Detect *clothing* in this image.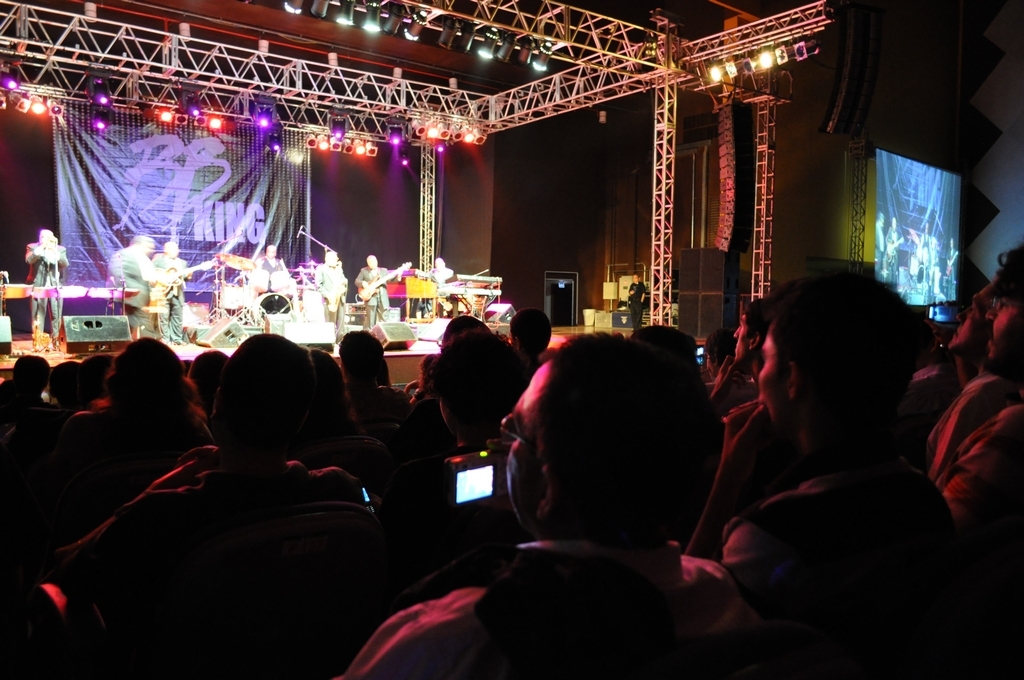
Detection: locate(242, 255, 291, 301).
